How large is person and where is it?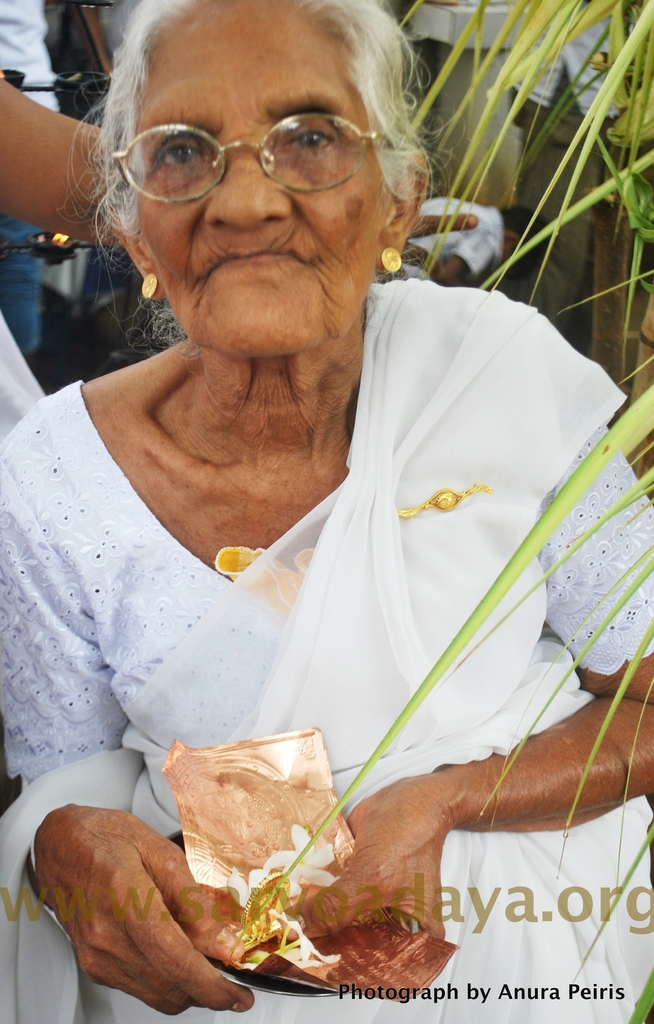
Bounding box: 0:65:486:445.
